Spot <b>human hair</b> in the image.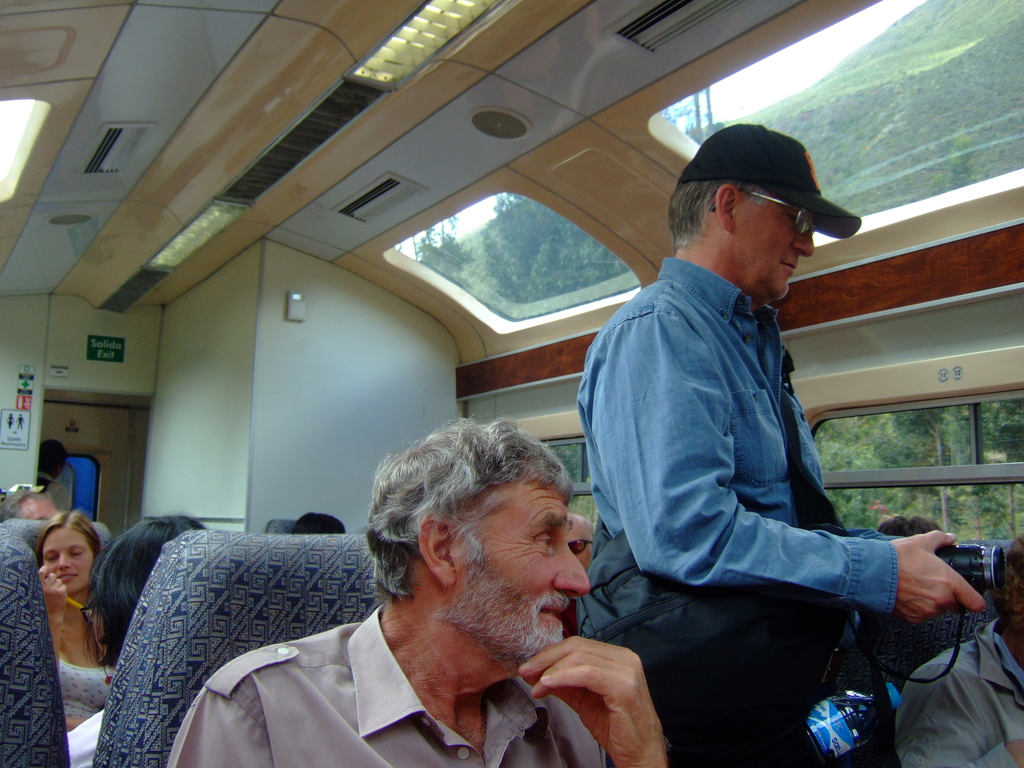
<b>human hair</b> found at 989 535 1023 633.
